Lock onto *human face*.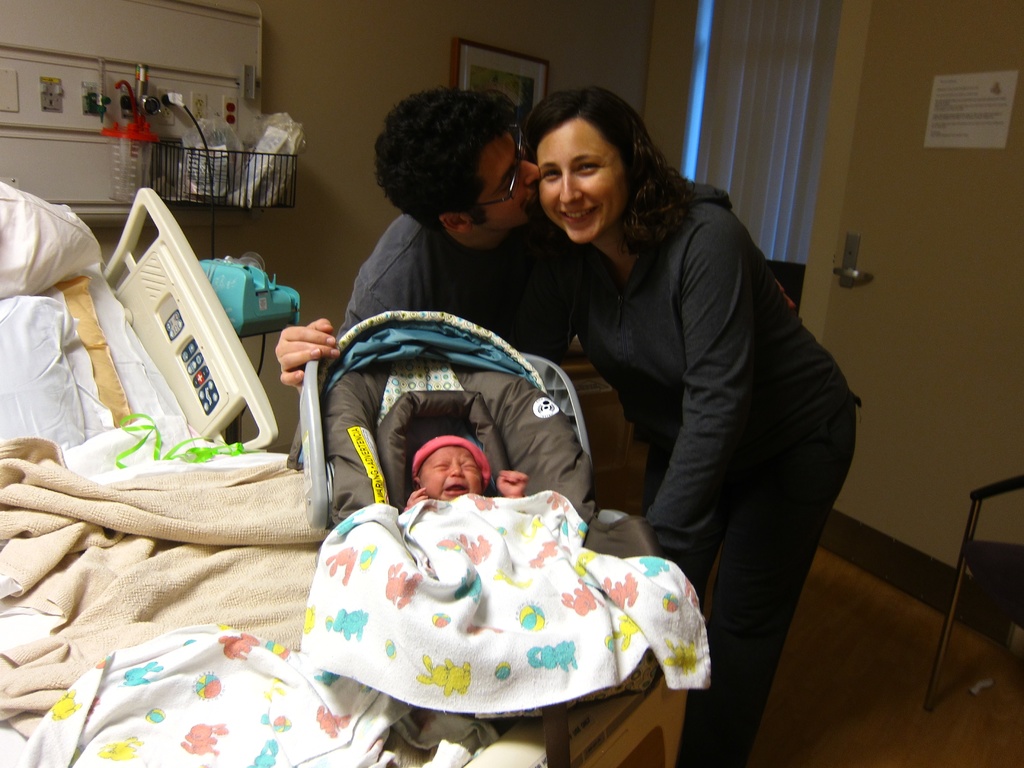
Locked: [left=419, top=449, right=484, bottom=500].
